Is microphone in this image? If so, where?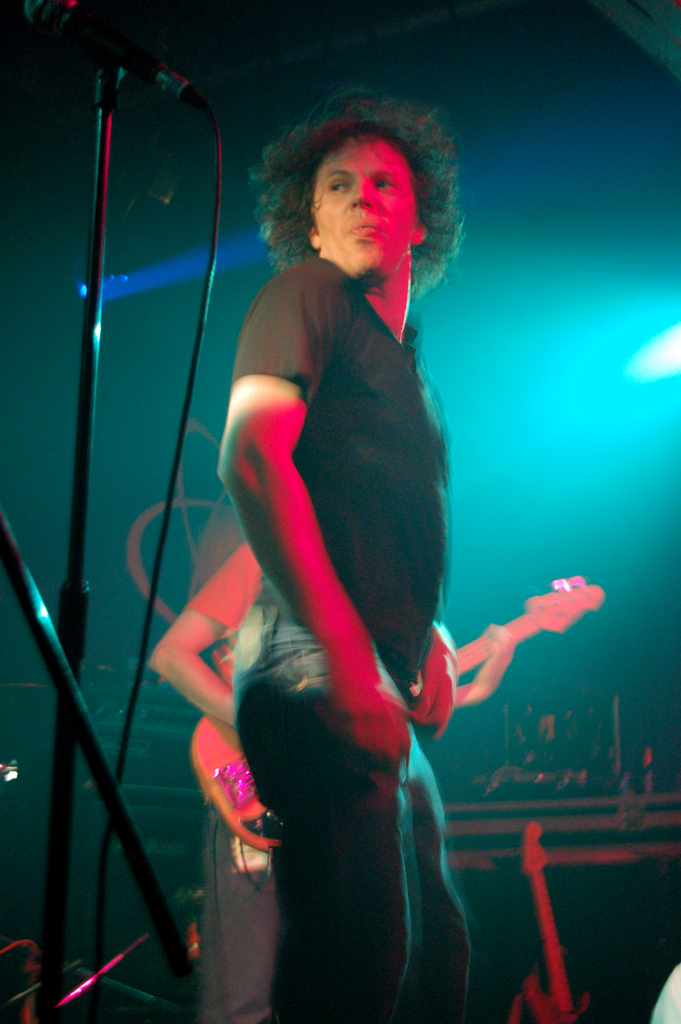
Yes, at box(17, 0, 210, 122).
